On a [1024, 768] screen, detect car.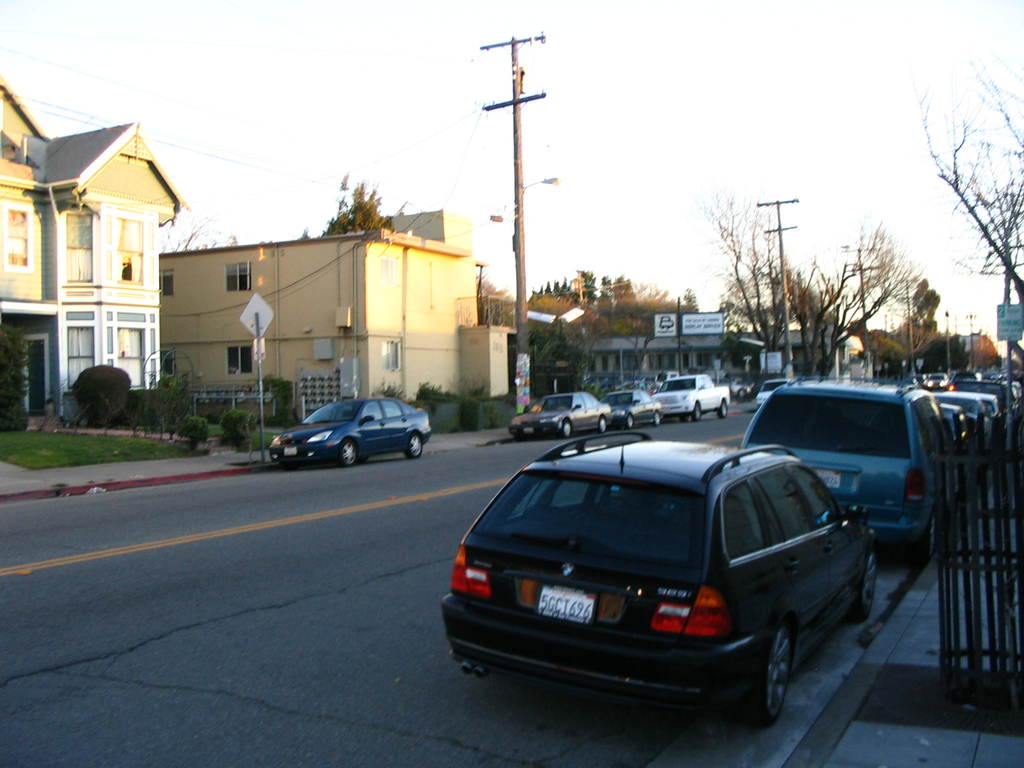
l=923, t=383, r=1007, b=423.
